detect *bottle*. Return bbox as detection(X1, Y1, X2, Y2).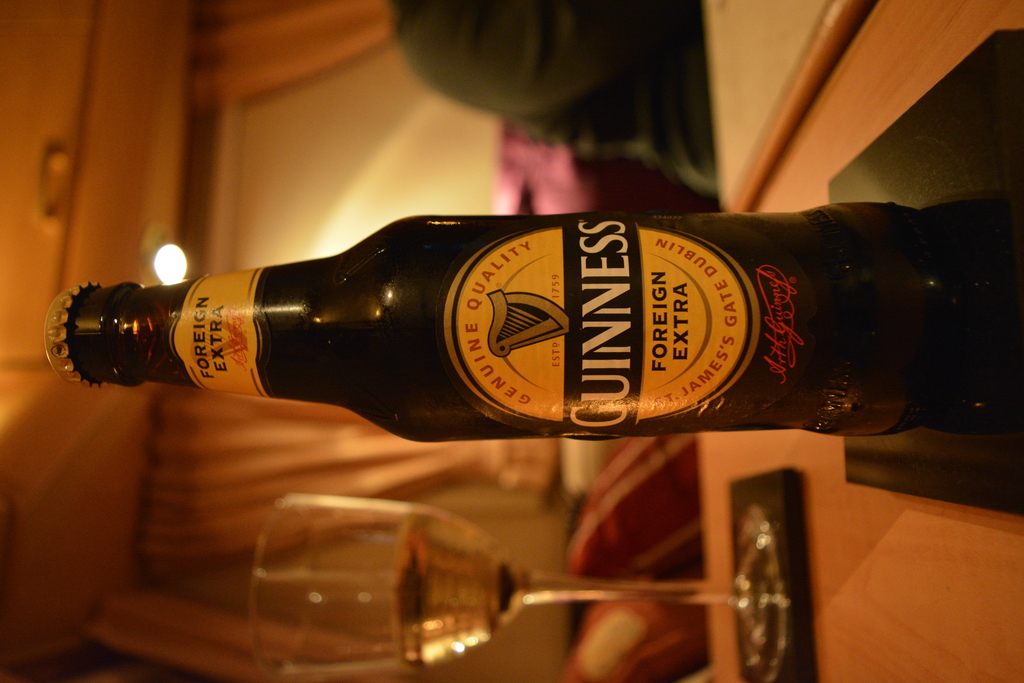
detection(52, 191, 972, 446).
